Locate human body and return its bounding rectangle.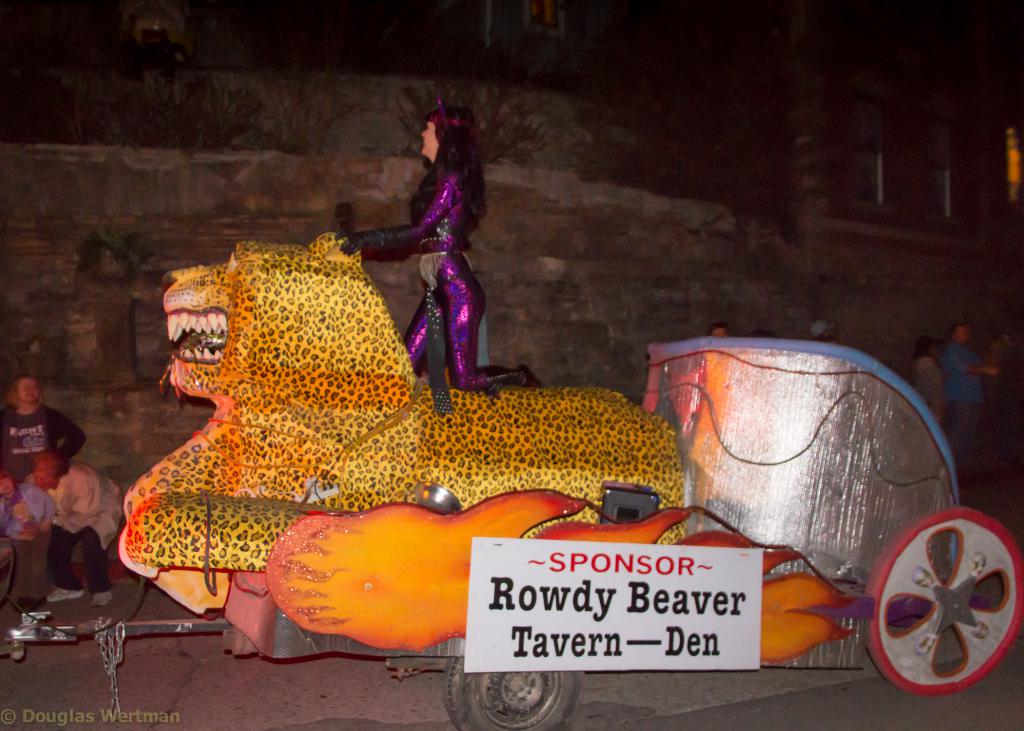
24 447 127 604.
